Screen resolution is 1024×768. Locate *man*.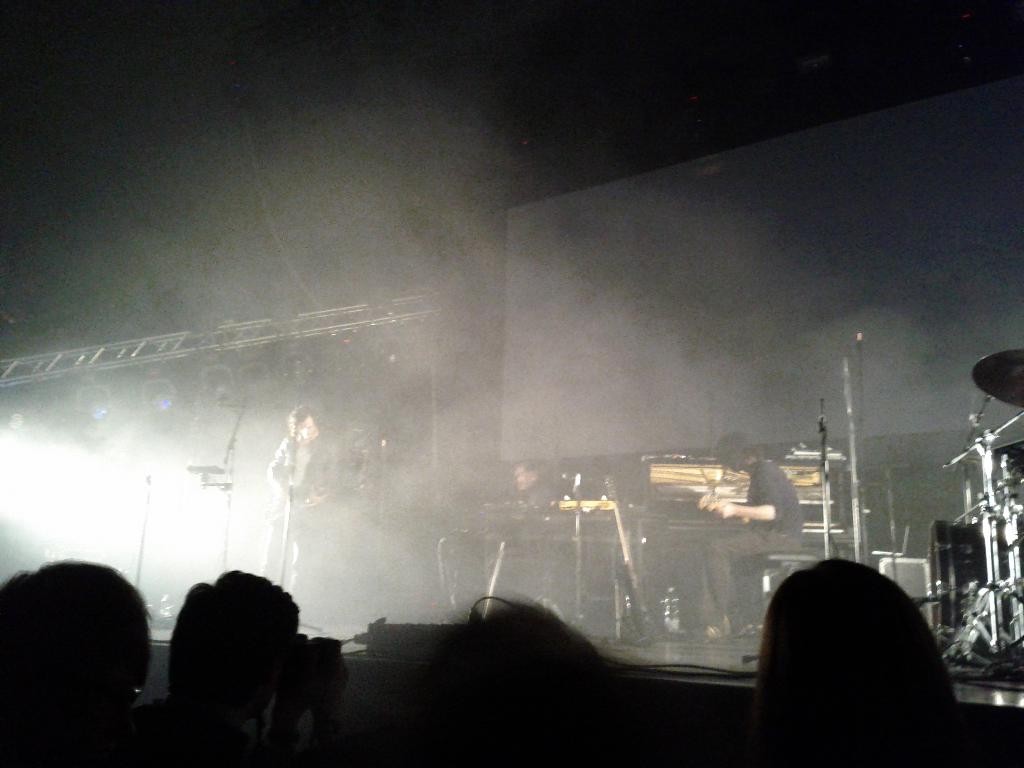
<region>508, 458, 557, 508</region>.
